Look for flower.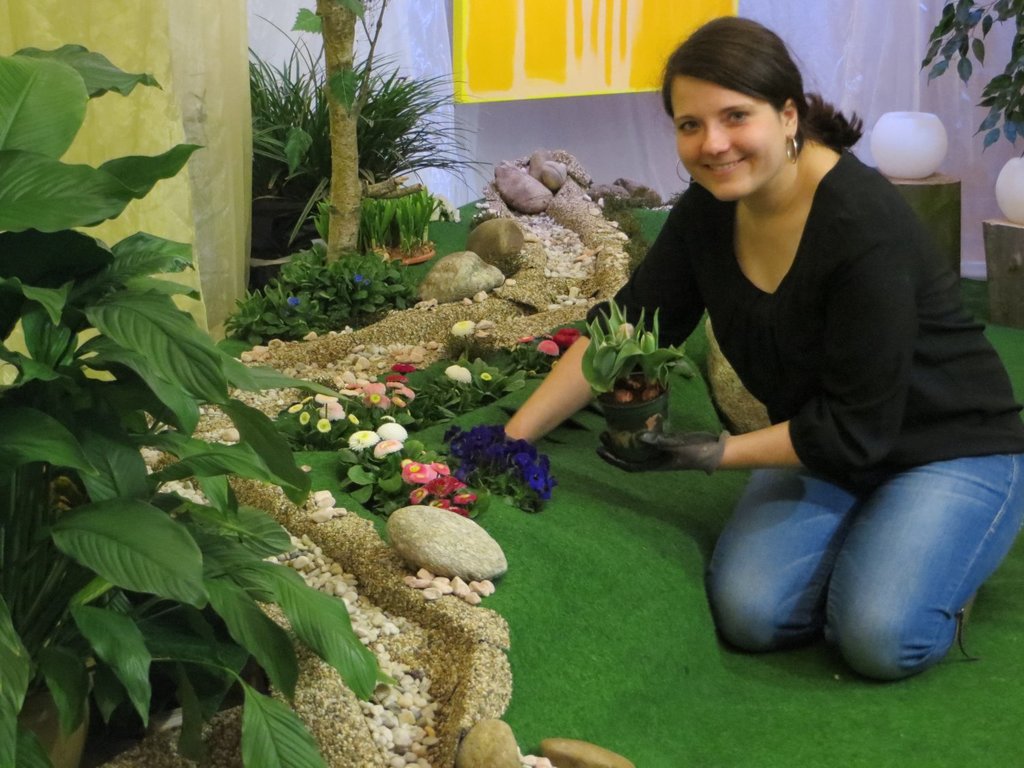
Found: {"left": 549, "top": 326, "right": 580, "bottom": 341}.
